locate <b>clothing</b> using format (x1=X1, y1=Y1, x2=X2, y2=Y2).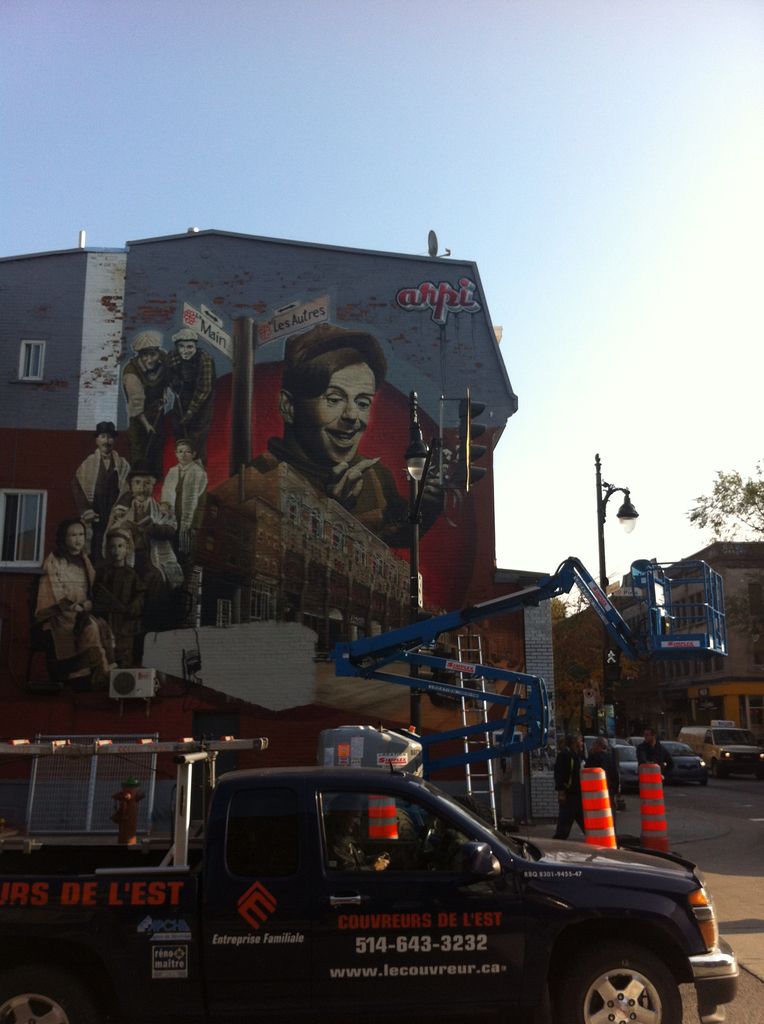
(x1=37, y1=554, x2=128, y2=671).
